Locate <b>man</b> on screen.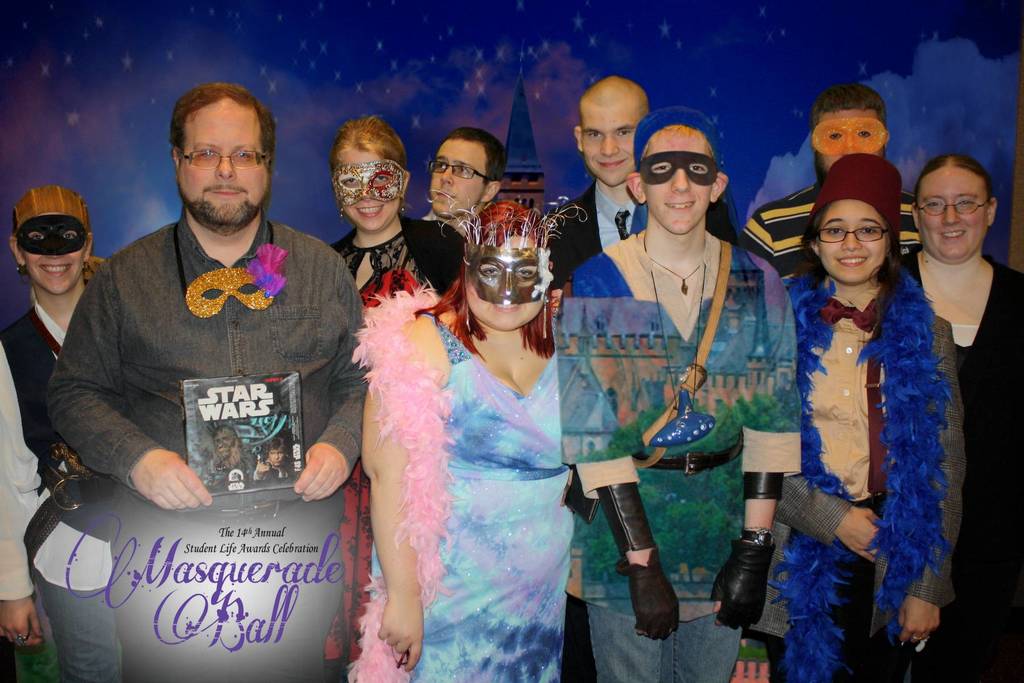
On screen at (80, 95, 435, 659).
